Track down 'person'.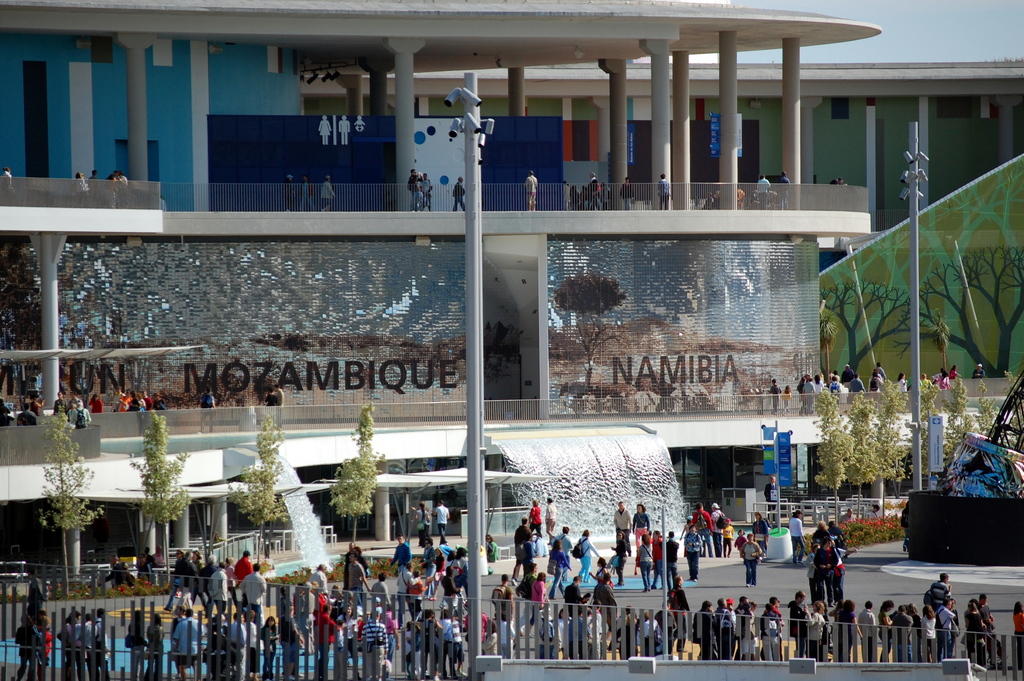
Tracked to l=771, t=360, r=872, b=410.
